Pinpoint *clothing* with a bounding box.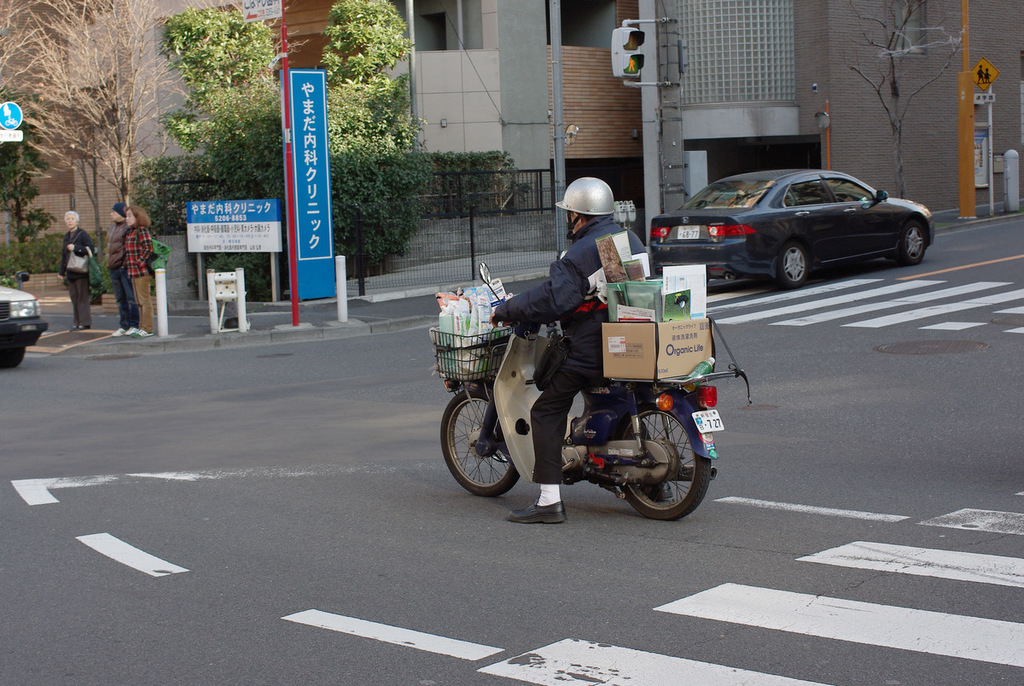
l=56, t=229, r=94, b=318.
